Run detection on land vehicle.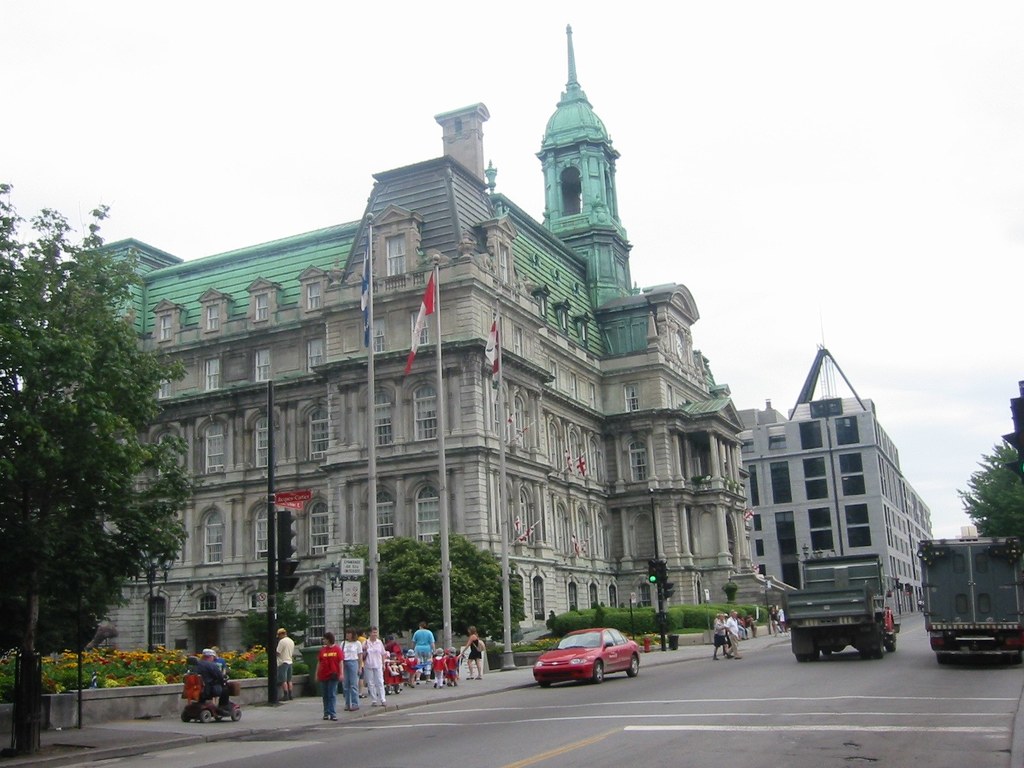
Result: <box>924,541,1023,671</box>.
